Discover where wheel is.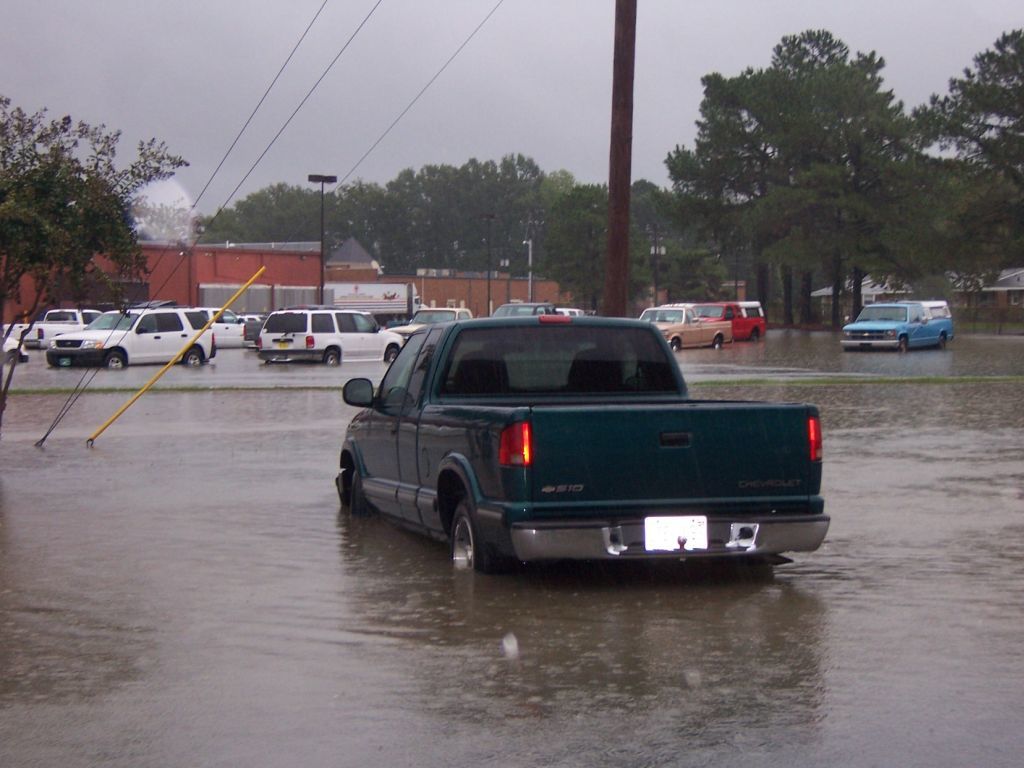
Discovered at region(897, 338, 906, 352).
